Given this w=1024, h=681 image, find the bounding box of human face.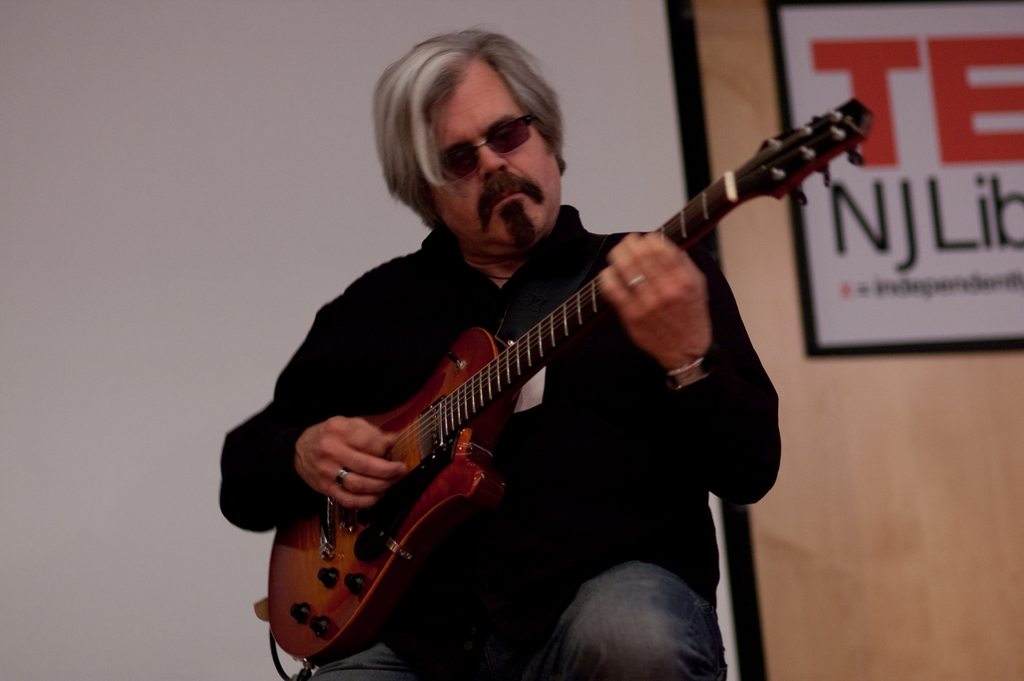
(433, 56, 561, 240).
